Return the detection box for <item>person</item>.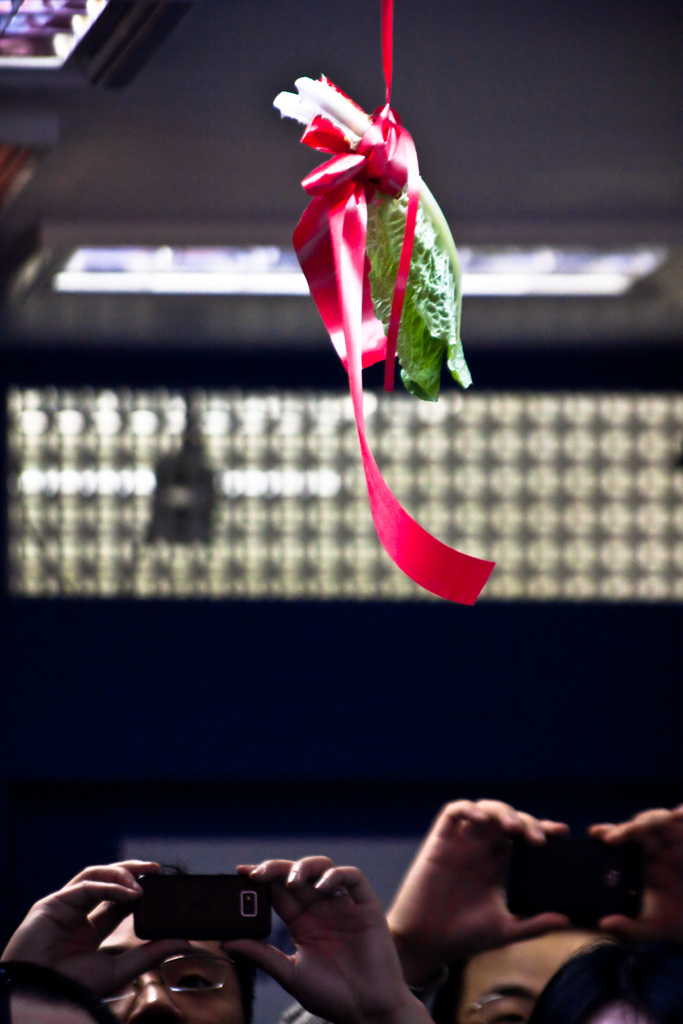
locate(279, 796, 682, 1023).
